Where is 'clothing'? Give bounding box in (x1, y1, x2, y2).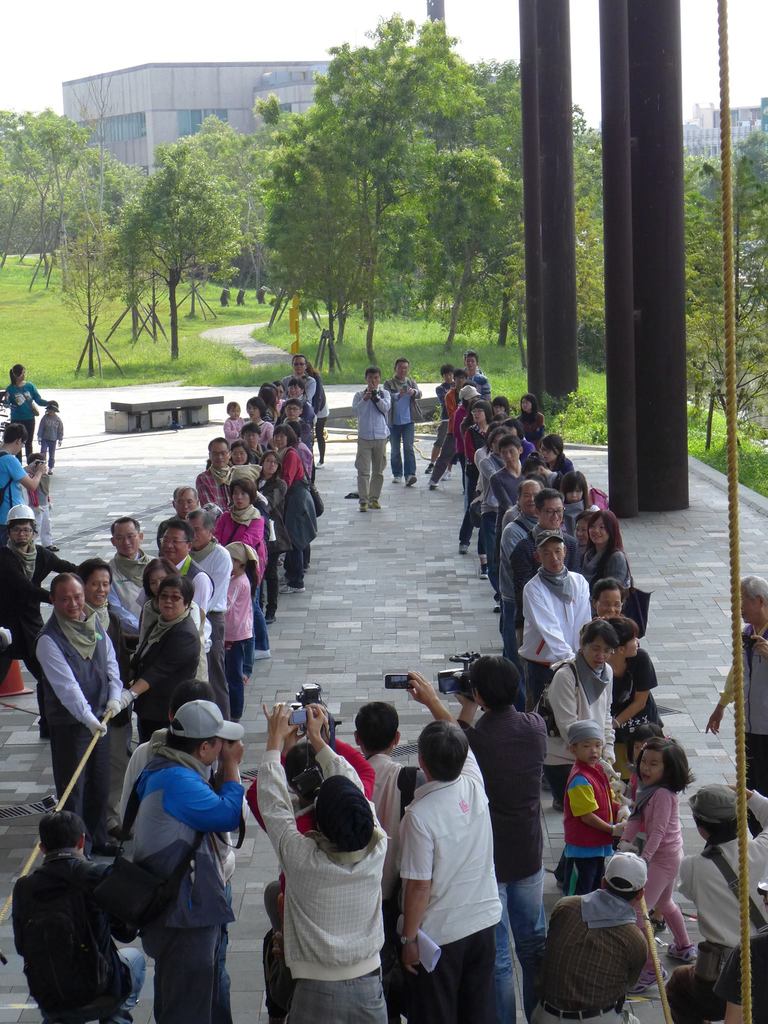
(45, 405, 64, 472).
